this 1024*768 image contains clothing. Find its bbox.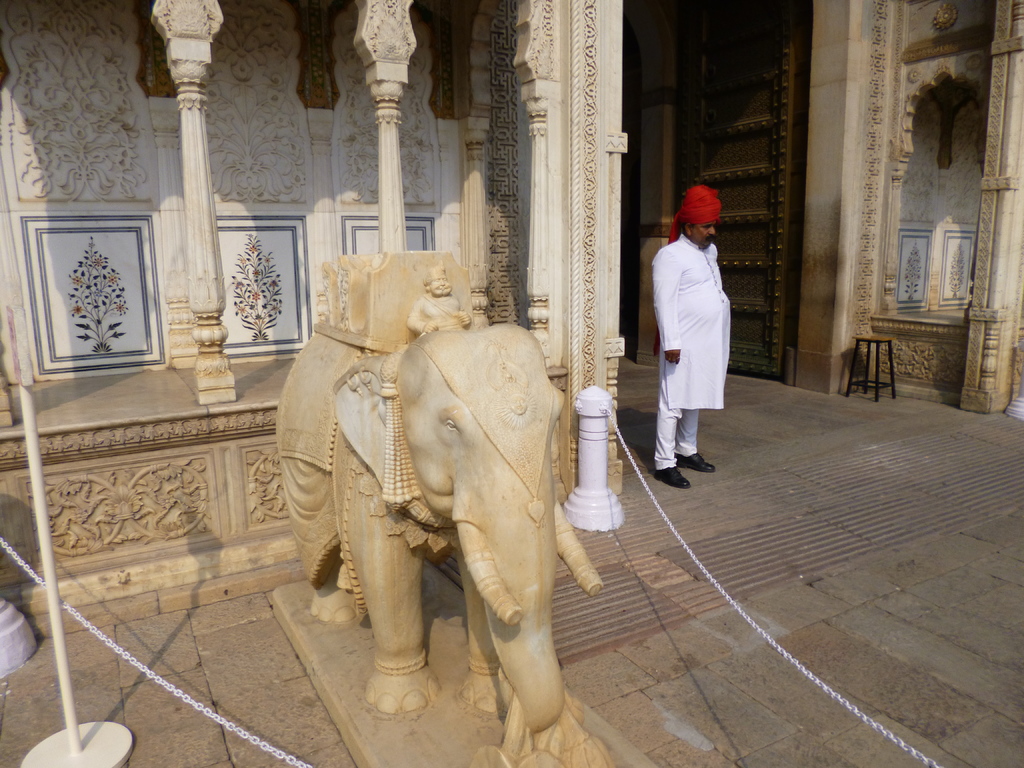
650, 199, 739, 447.
